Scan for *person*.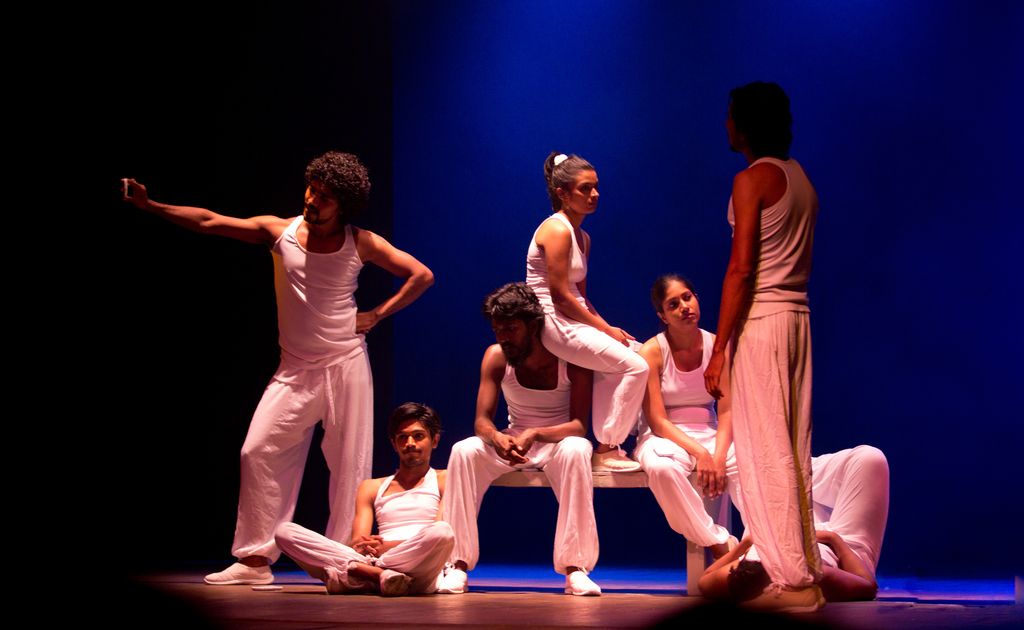
Scan result: [695,80,828,617].
